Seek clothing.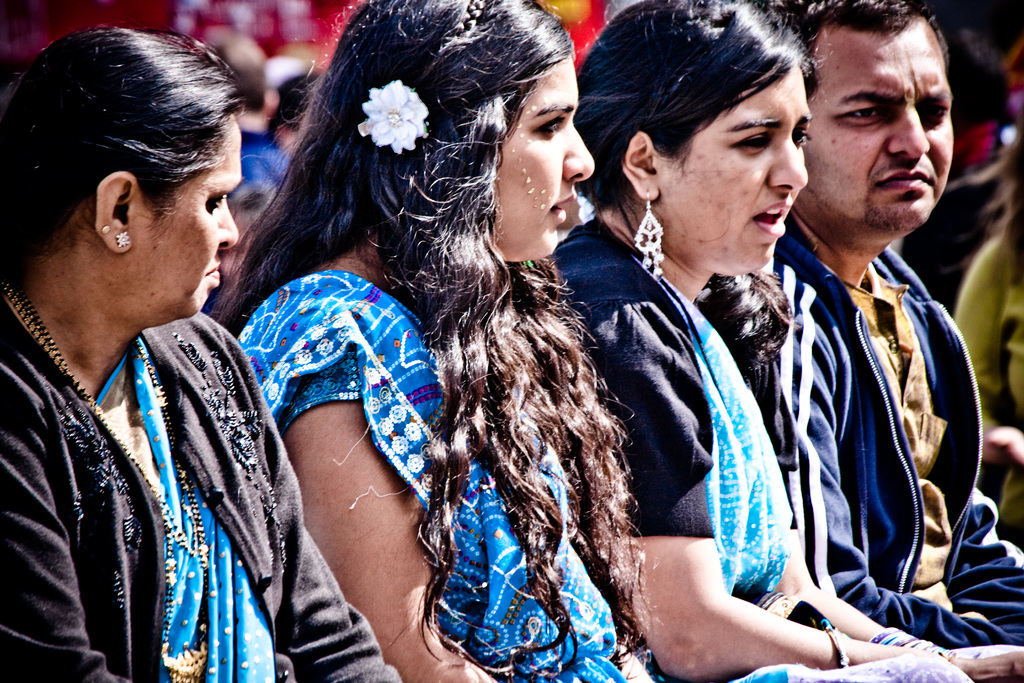
left=556, top=210, right=869, bottom=646.
